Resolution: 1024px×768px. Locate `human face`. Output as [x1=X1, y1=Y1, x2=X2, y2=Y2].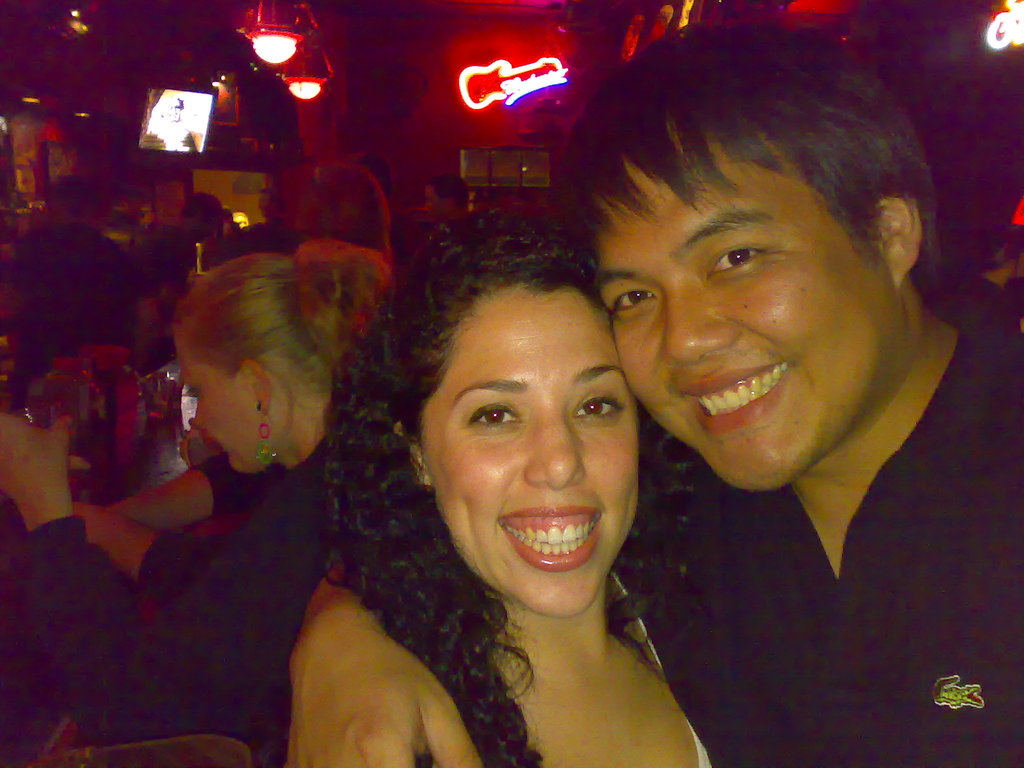
[x1=168, y1=326, x2=262, y2=470].
